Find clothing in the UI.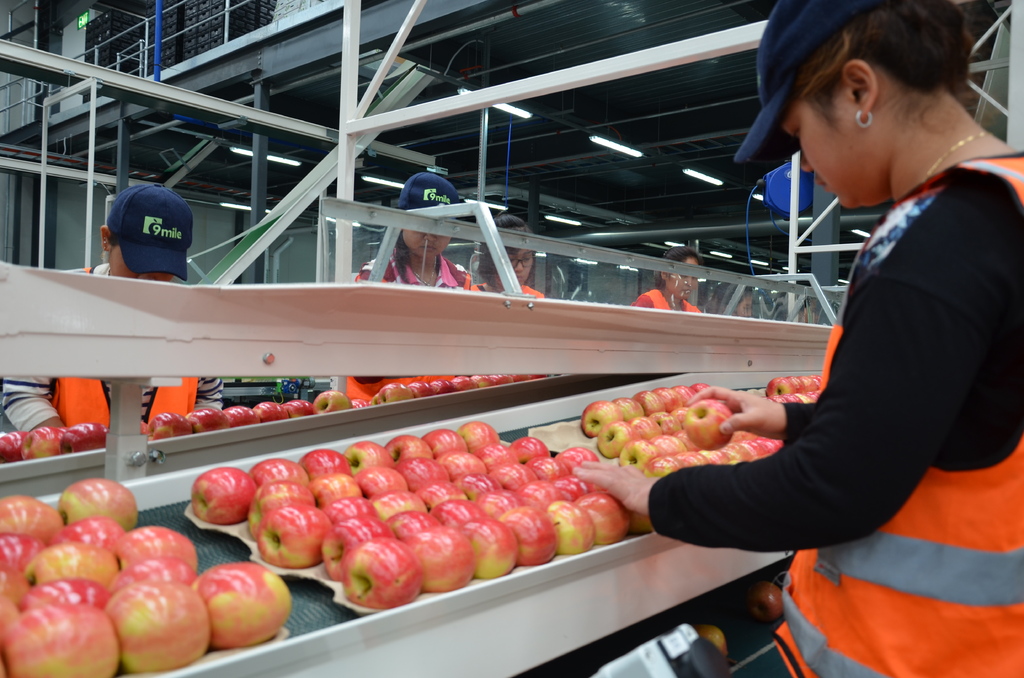
UI element at [left=691, top=99, right=995, bottom=613].
